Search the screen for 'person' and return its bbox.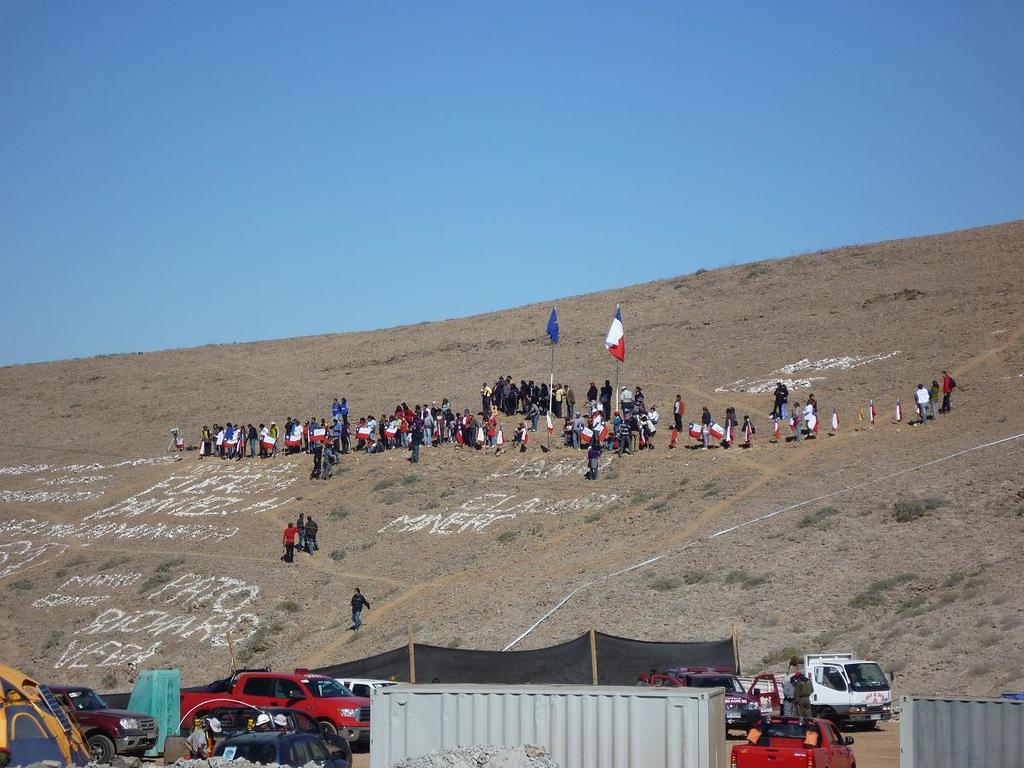
Found: {"left": 928, "top": 376, "right": 942, "bottom": 421}.
